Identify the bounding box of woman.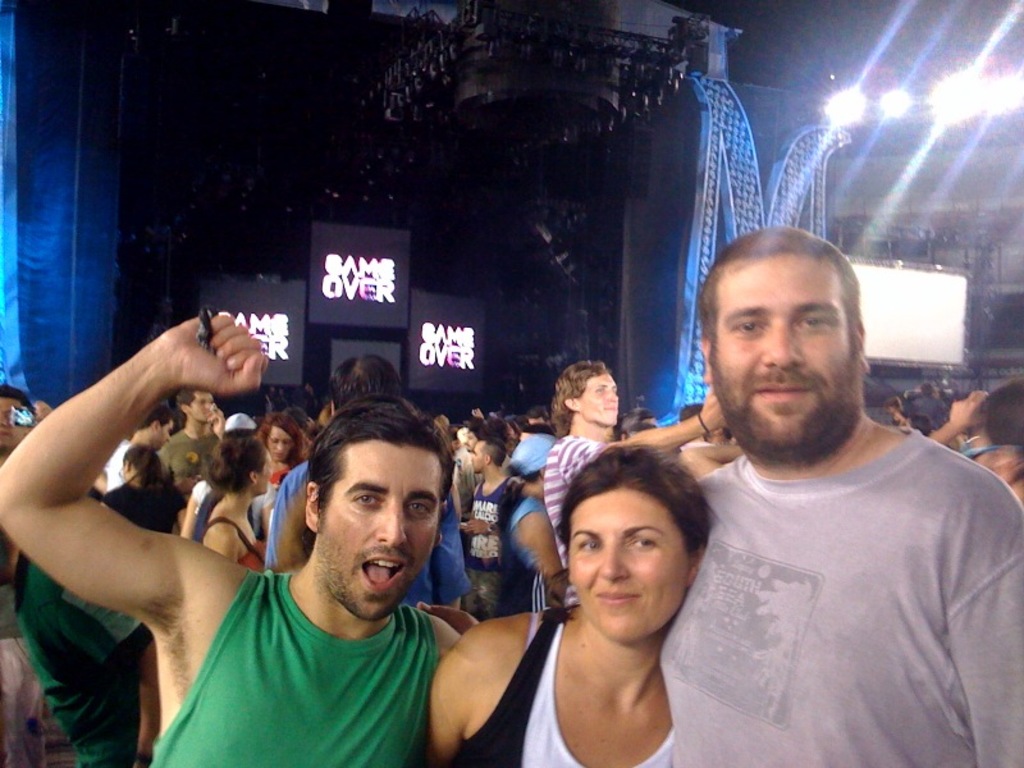
96/433/197/538.
